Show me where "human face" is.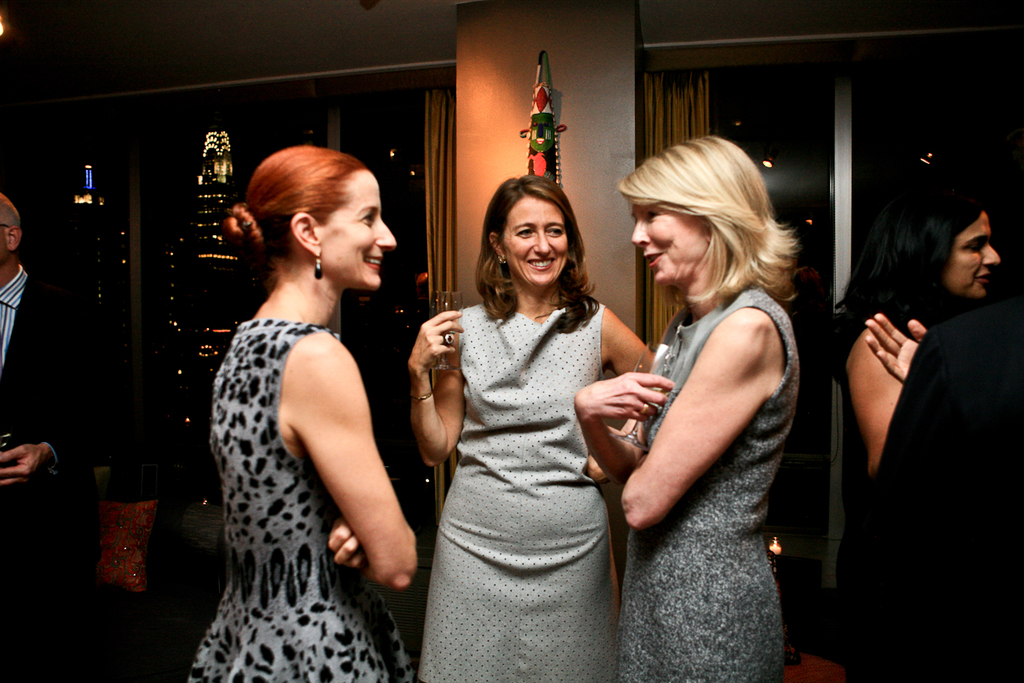
"human face" is at region(484, 181, 586, 287).
